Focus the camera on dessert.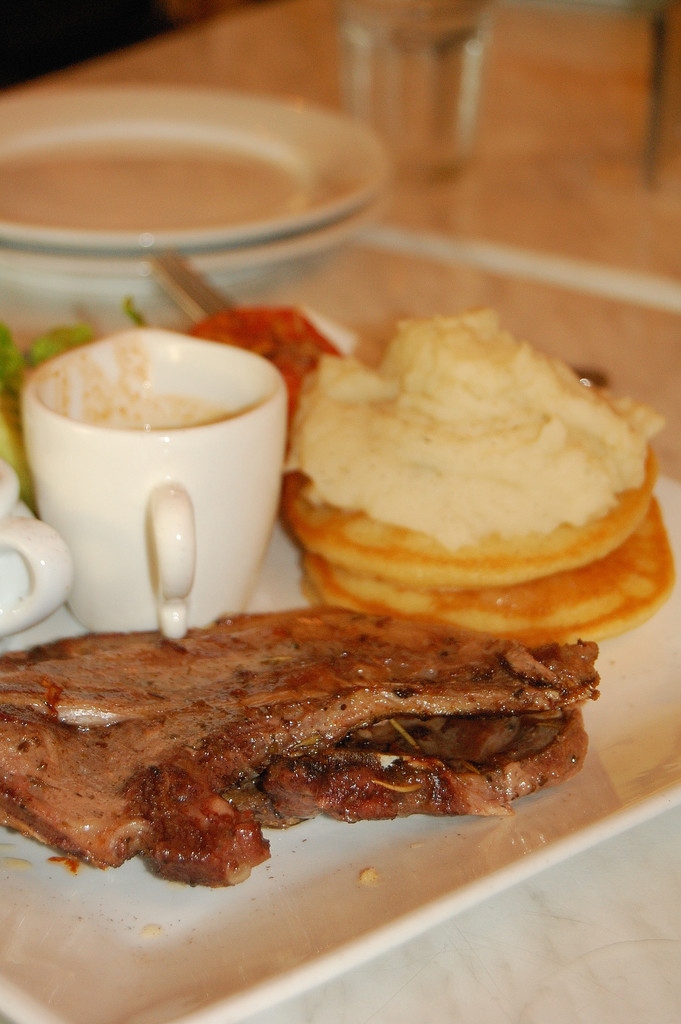
Focus region: [274, 305, 680, 645].
